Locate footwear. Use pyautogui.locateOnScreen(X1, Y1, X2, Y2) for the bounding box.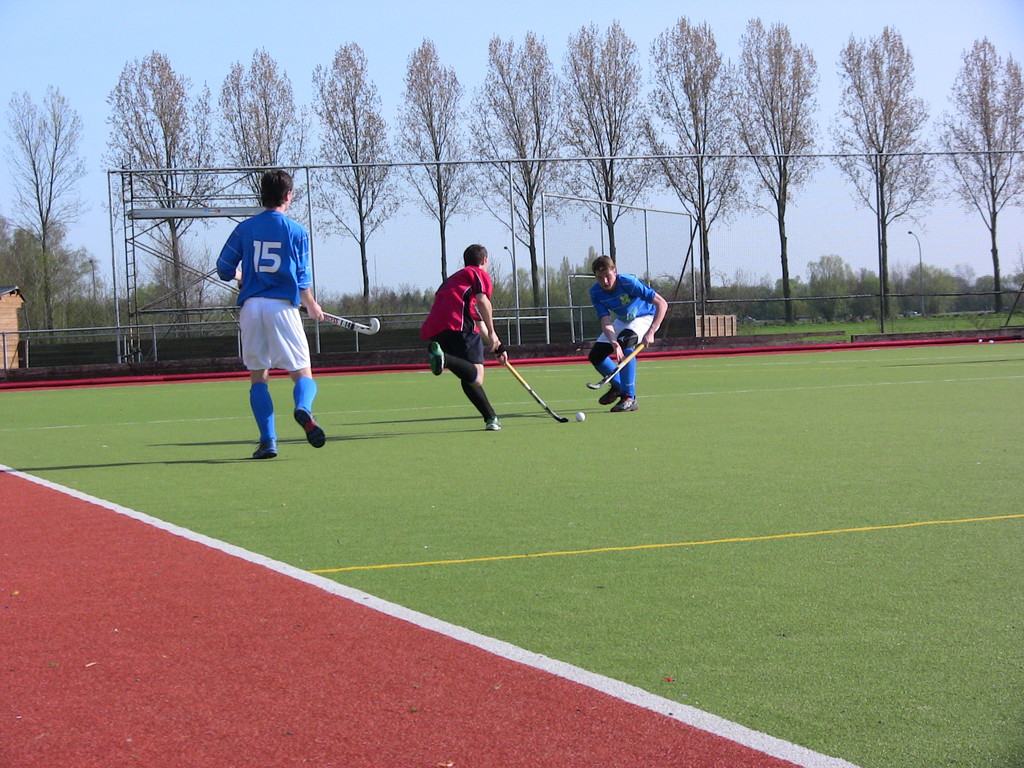
pyautogui.locateOnScreen(596, 385, 620, 405).
